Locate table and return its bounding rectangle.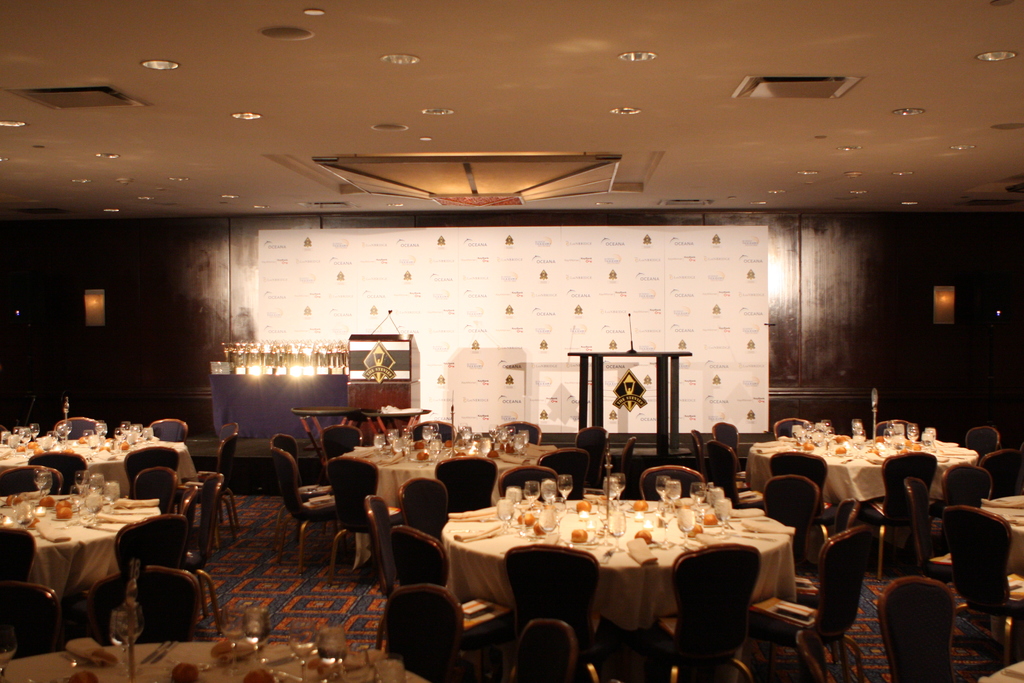
bbox(0, 427, 198, 495).
